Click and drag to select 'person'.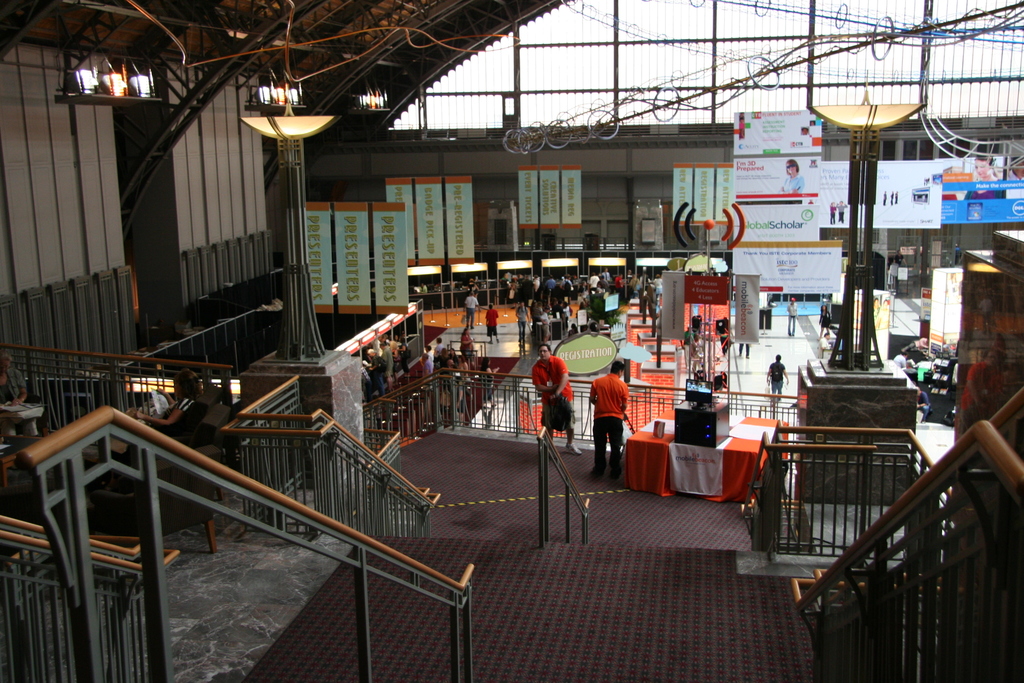
Selection: crop(879, 297, 890, 327).
